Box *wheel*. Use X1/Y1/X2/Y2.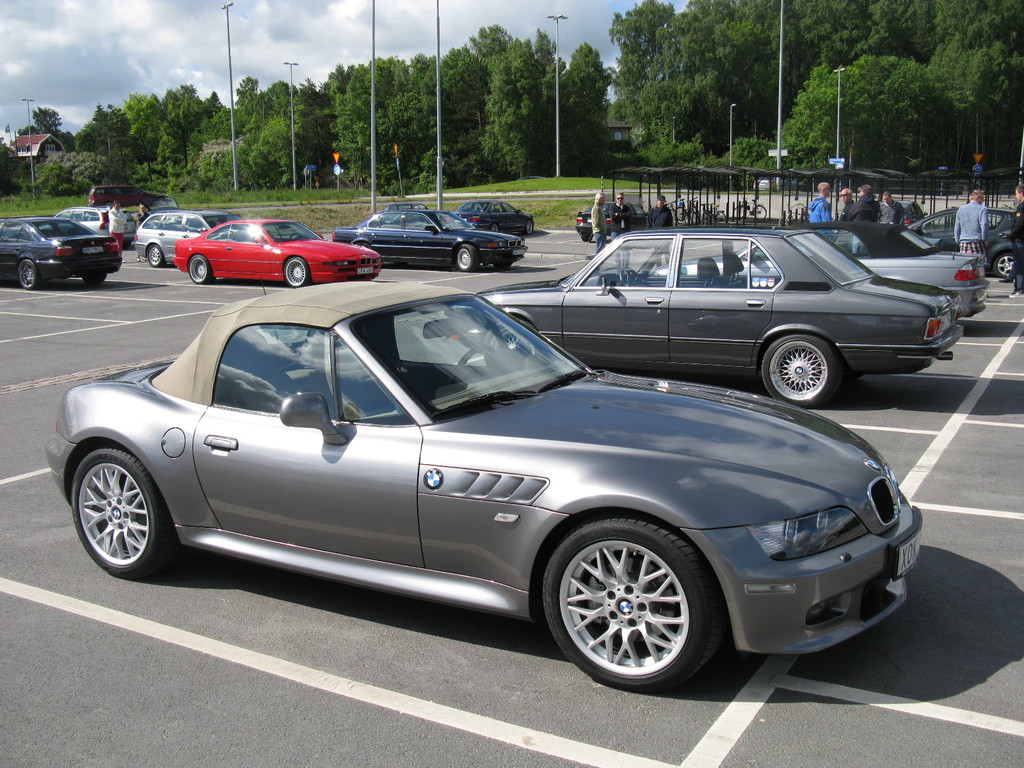
456/341/495/374.
